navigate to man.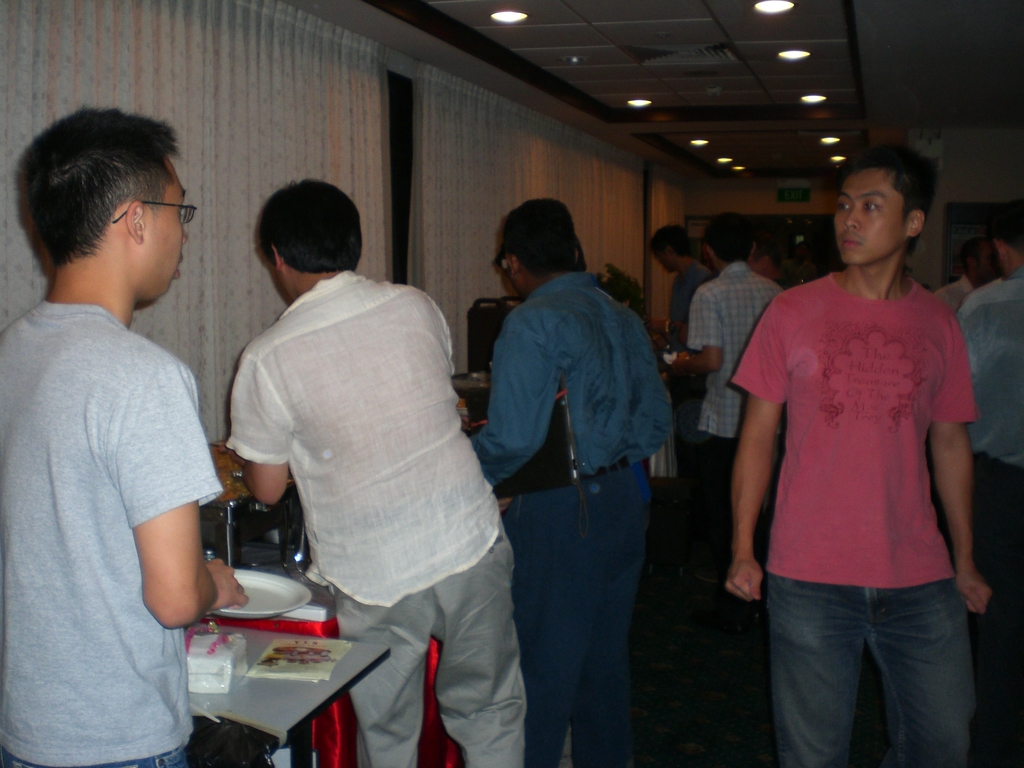
Navigation target: <bbox>730, 150, 988, 767</bbox>.
